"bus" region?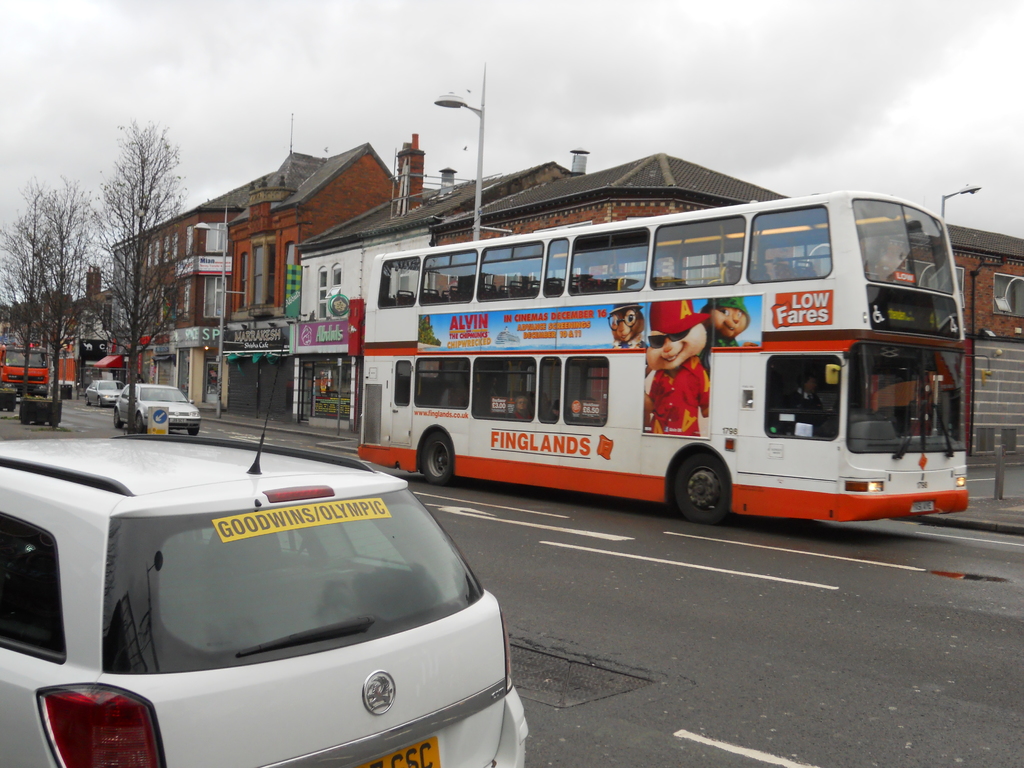
(357, 191, 966, 522)
